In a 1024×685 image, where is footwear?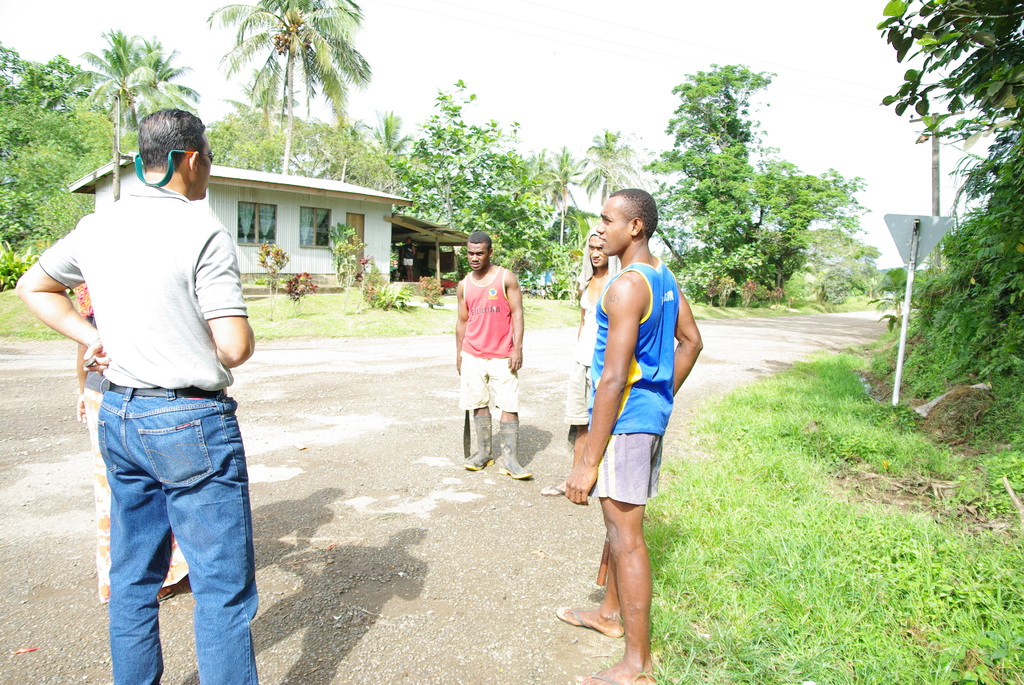
bbox=(538, 485, 566, 494).
